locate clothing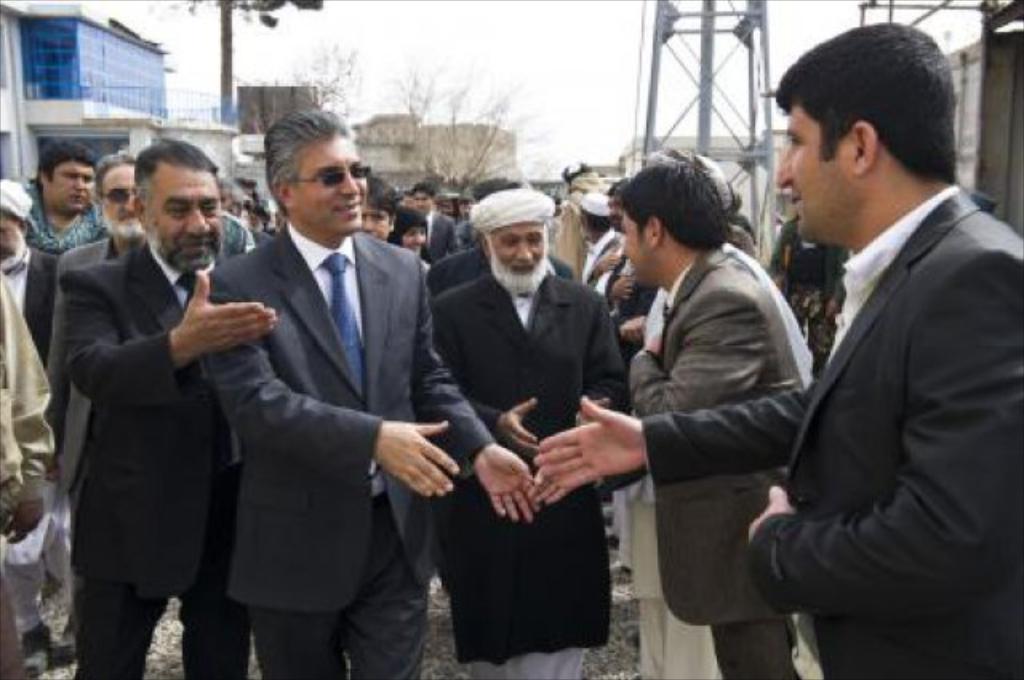
rect(744, 178, 1022, 678)
